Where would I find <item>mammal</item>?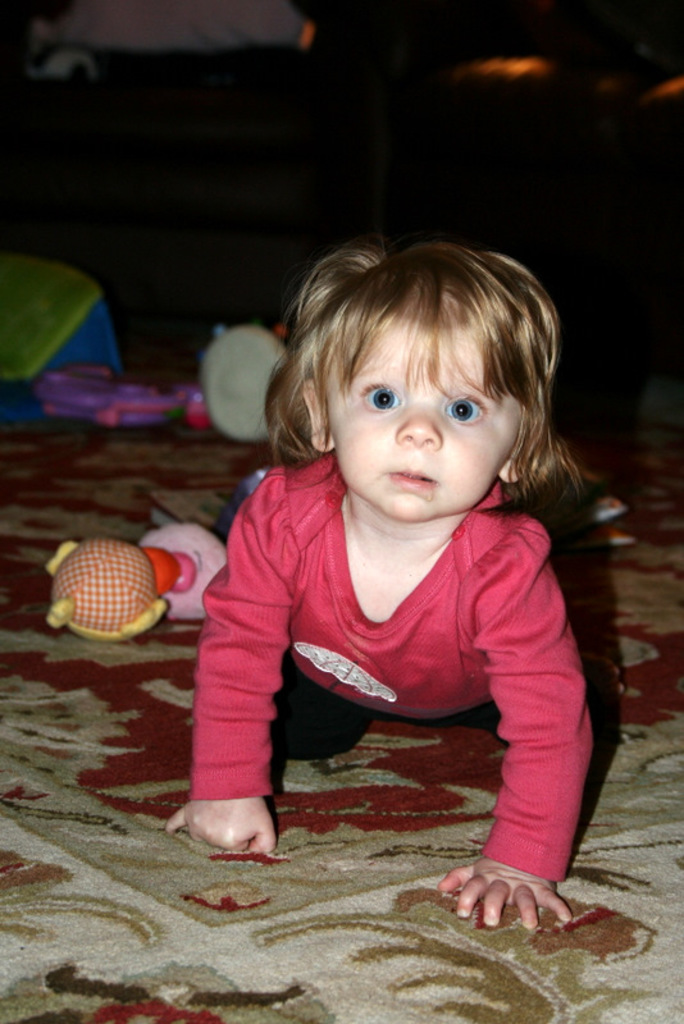
At [x1=158, y1=212, x2=633, y2=896].
